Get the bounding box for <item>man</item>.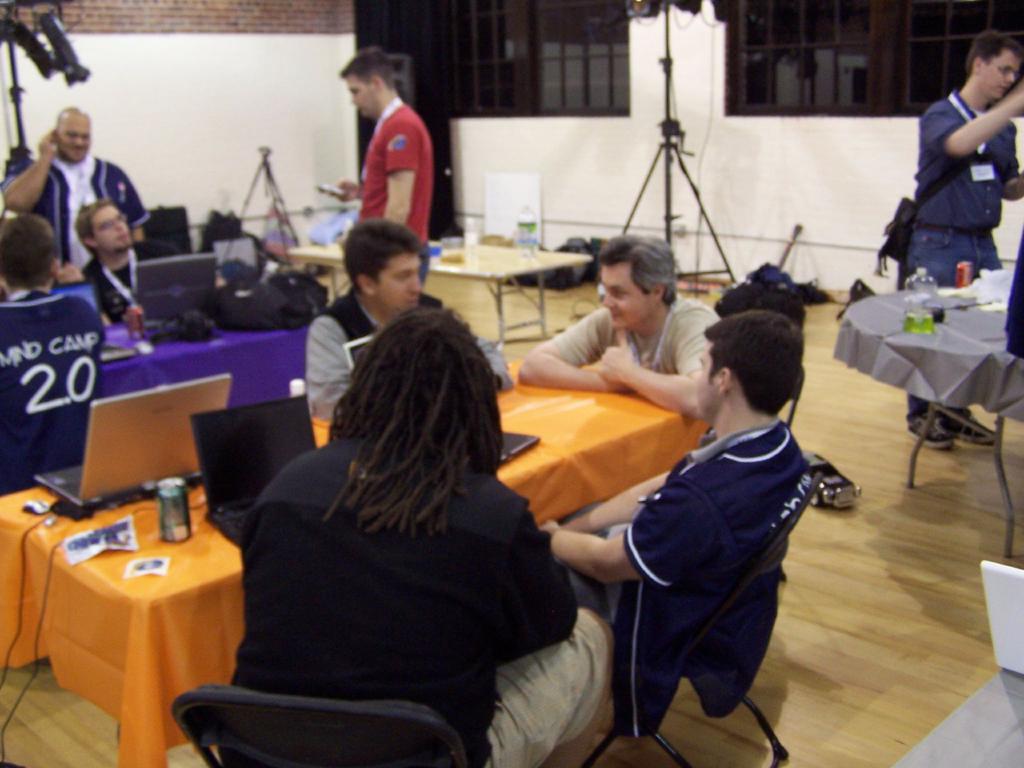
<box>228,305,612,767</box>.
